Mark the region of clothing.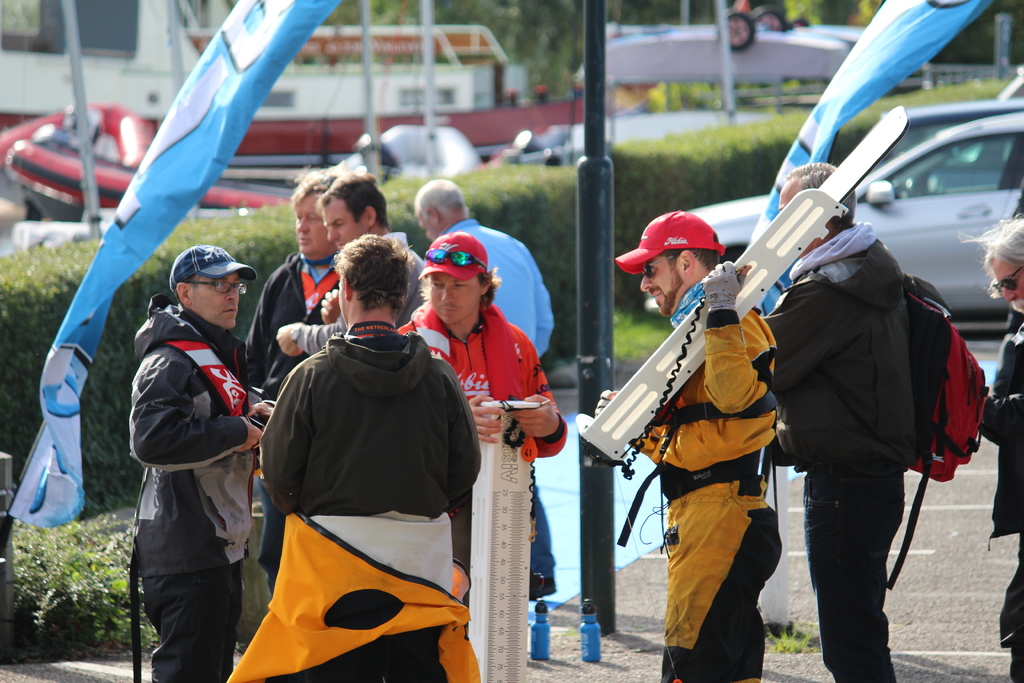
Region: select_region(240, 252, 339, 592).
